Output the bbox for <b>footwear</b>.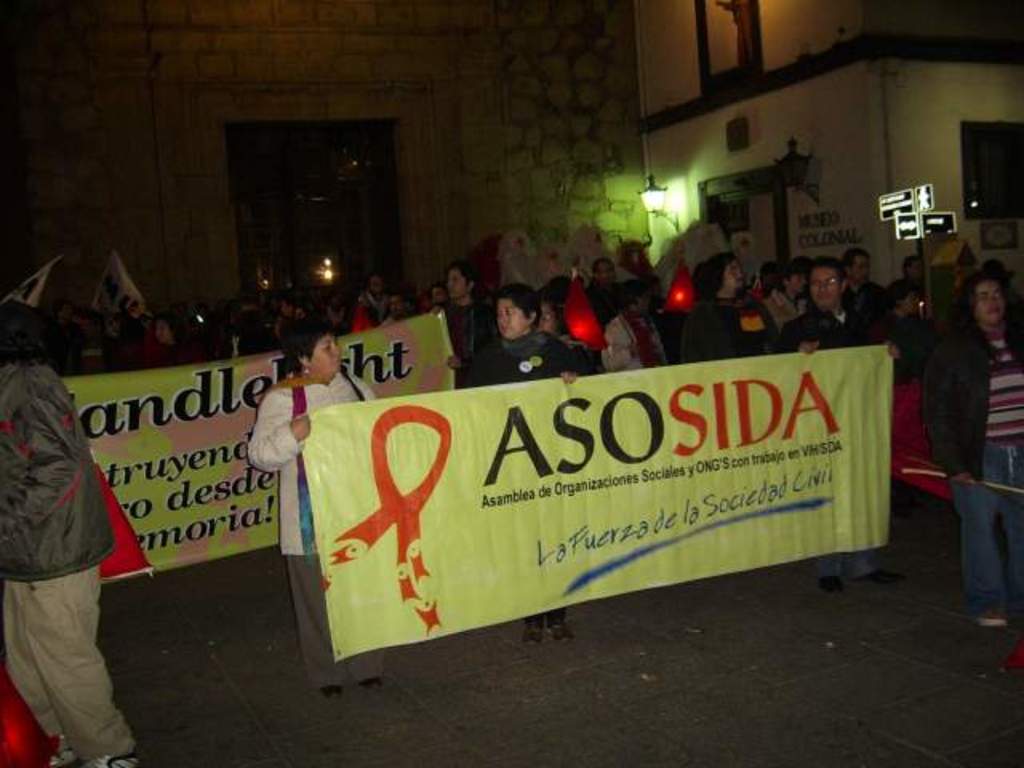
pyautogui.locateOnScreen(82, 746, 141, 766).
